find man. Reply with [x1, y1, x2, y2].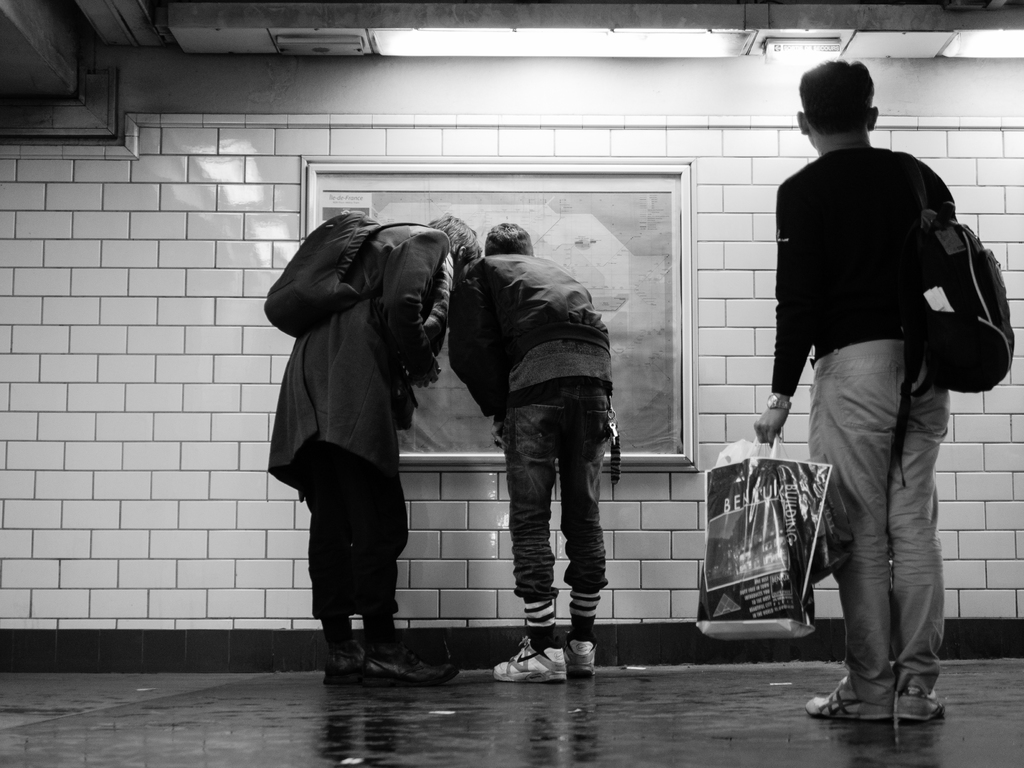
[762, 67, 995, 751].
